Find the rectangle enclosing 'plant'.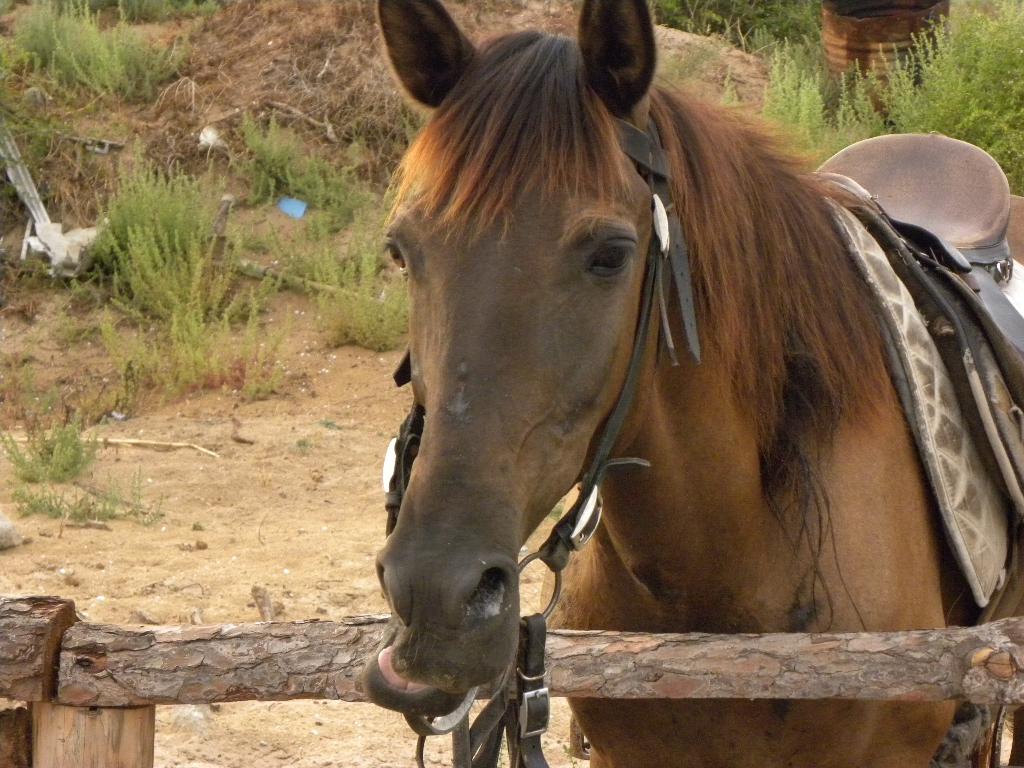
(x1=236, y1=115, x2=401, y2=255).
